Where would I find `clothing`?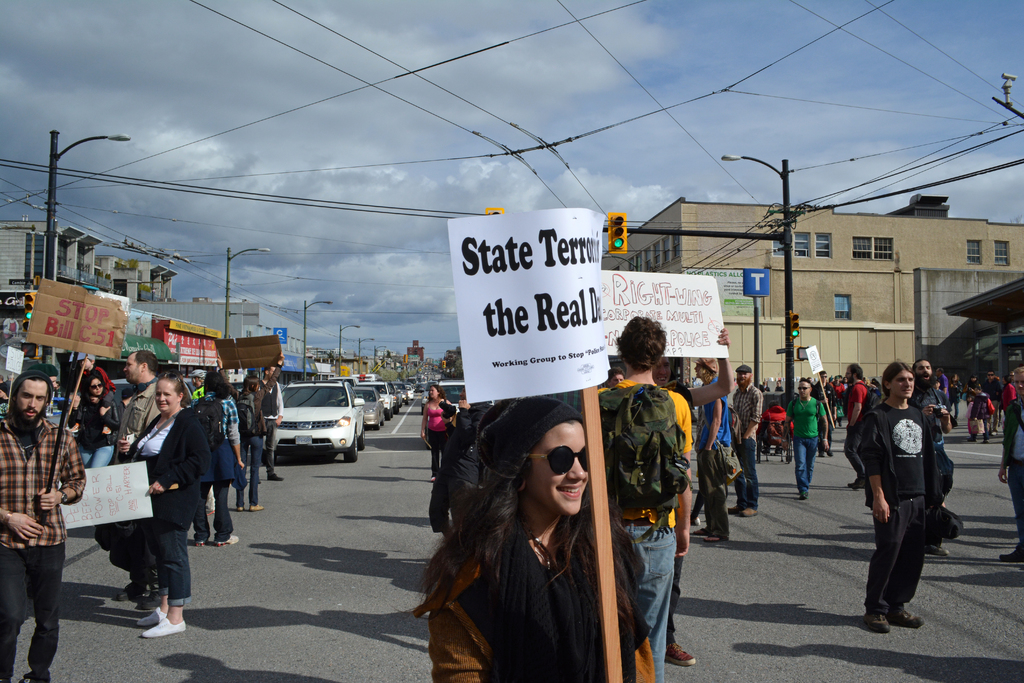
At l=116, t=374, r=164, b=423.
